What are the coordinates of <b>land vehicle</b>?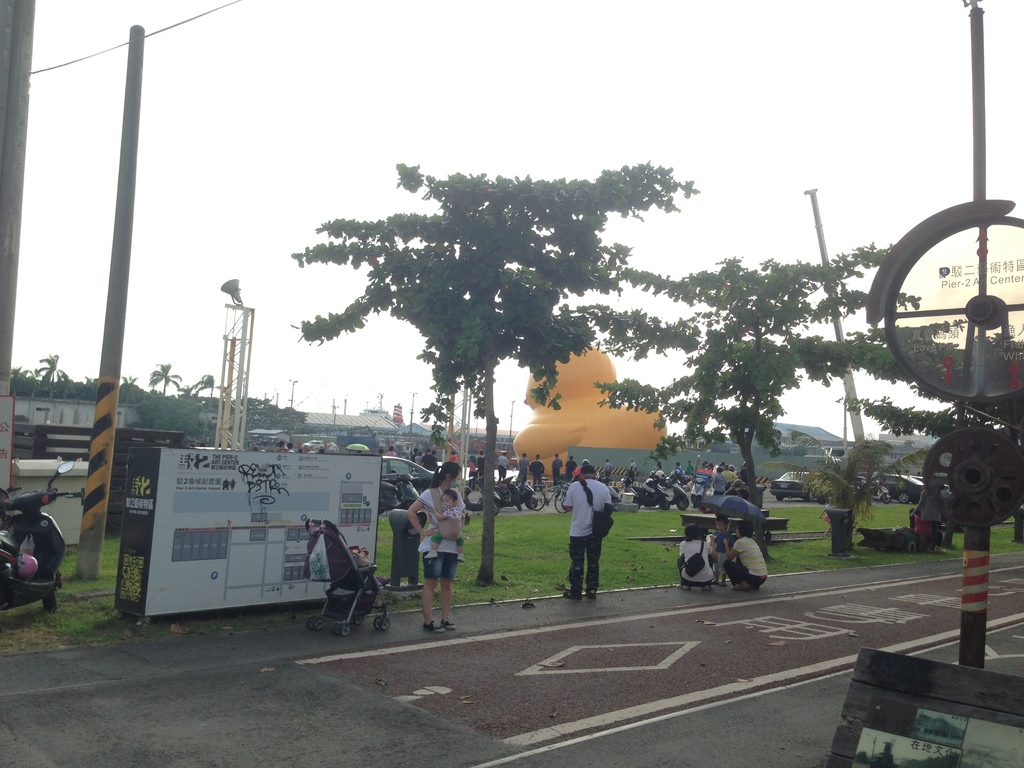
region(909, 474, 950, 493).
